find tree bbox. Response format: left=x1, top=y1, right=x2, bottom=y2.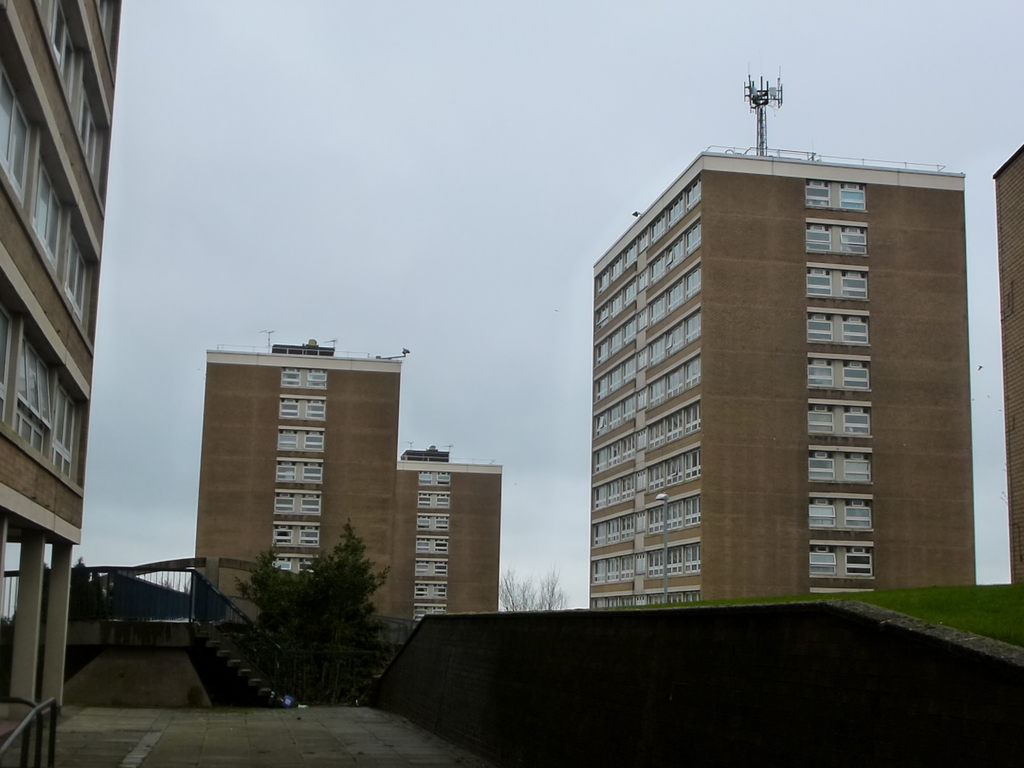
left=211, top=550, right=398, bottom=700.
